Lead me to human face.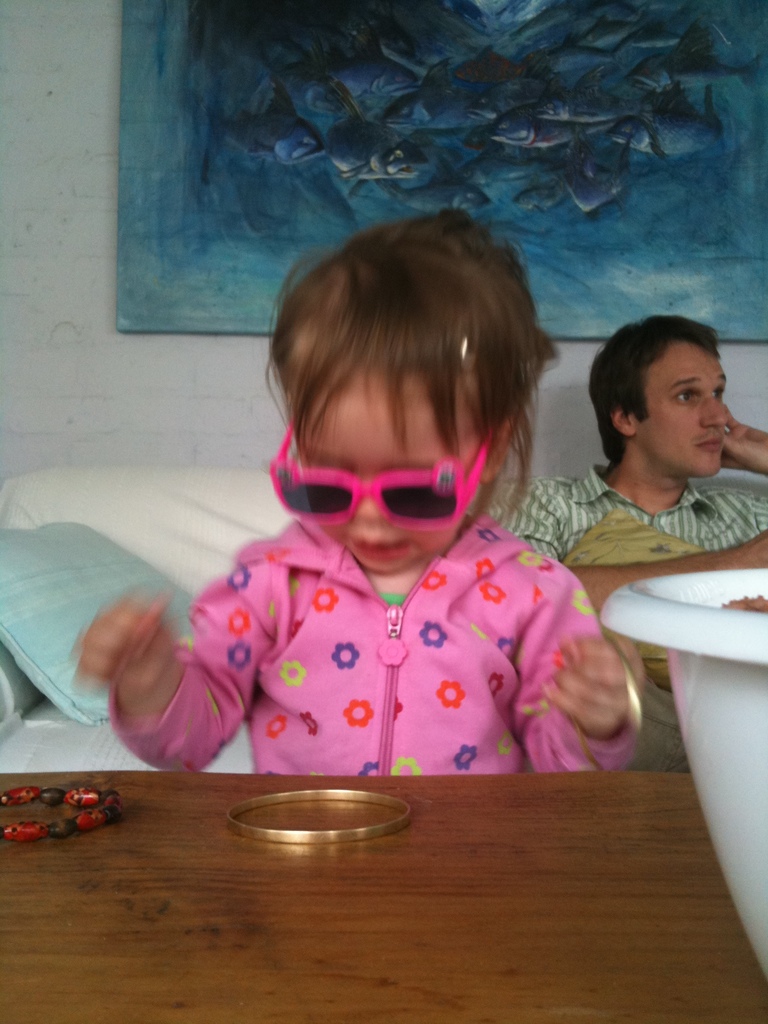
Lead to [297,375,483,575].
